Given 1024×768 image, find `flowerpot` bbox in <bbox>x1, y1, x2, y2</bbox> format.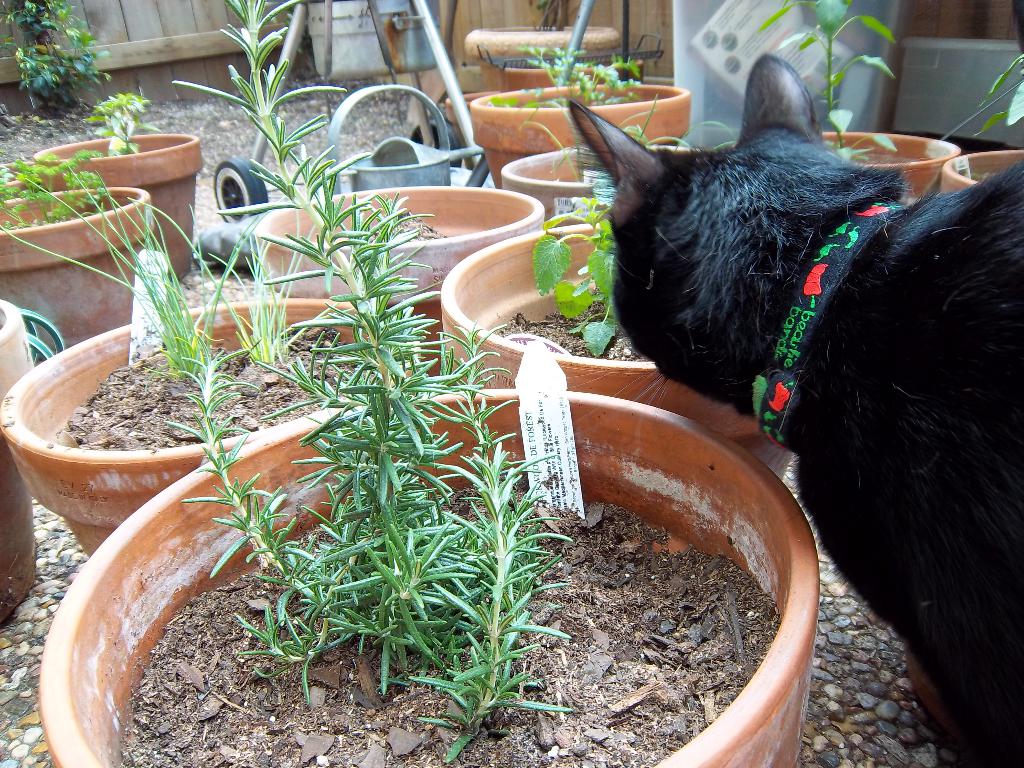
<bbox>0, 296, 33, 623</bbox>.
